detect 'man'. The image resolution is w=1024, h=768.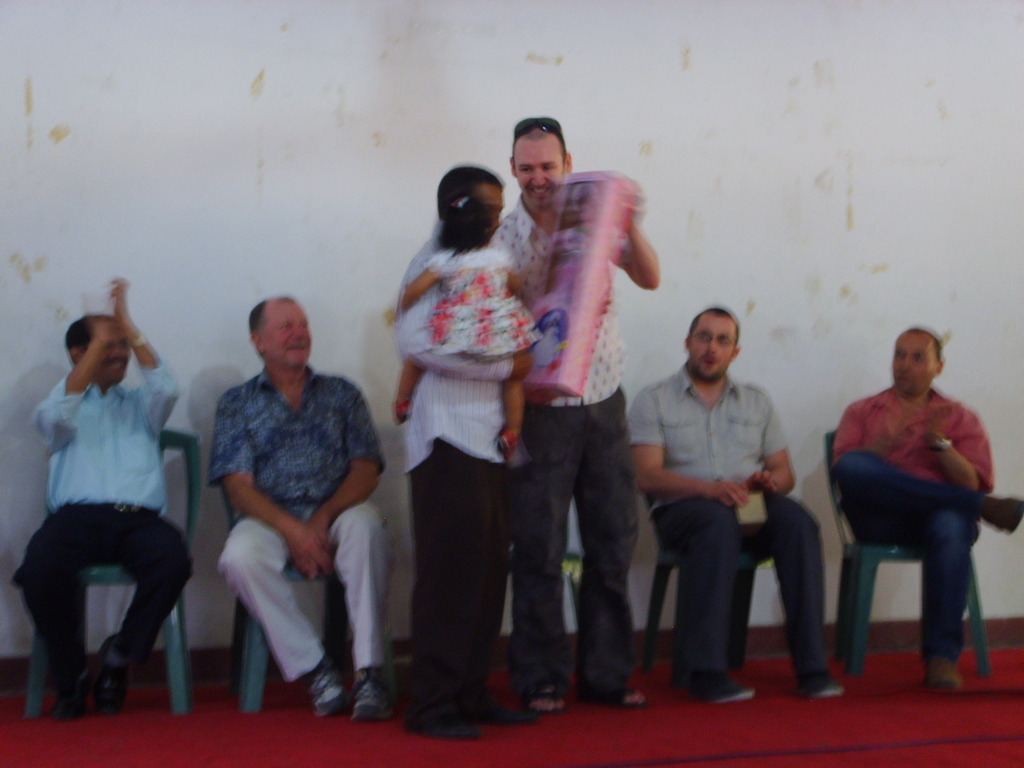
492, 113, 655, 707.
